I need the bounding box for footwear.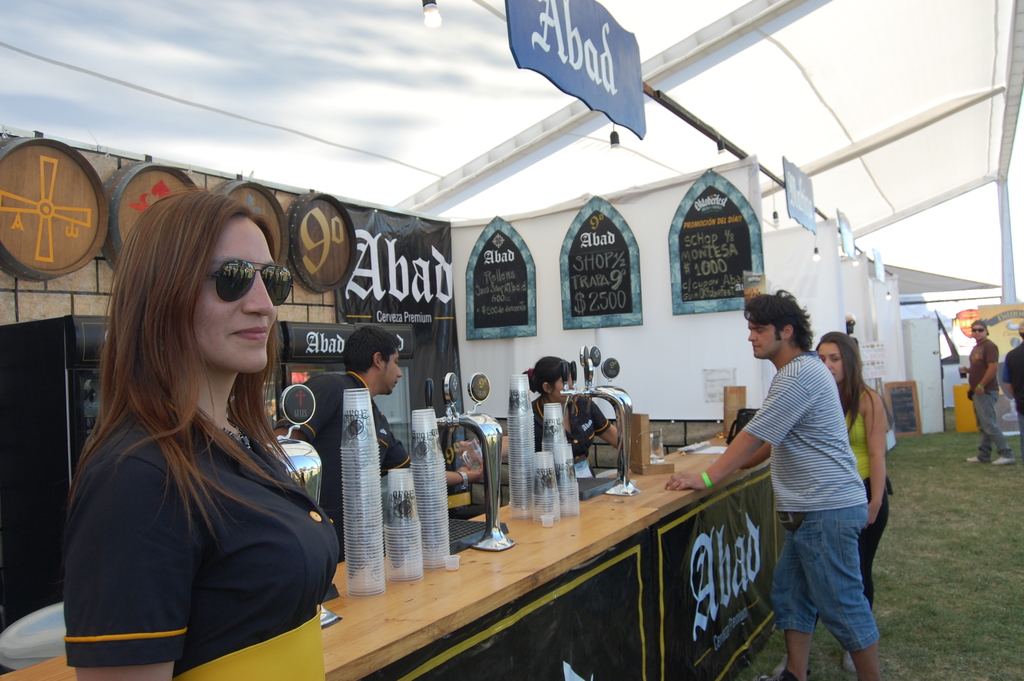
Here it is: 992 457 1017 467.
